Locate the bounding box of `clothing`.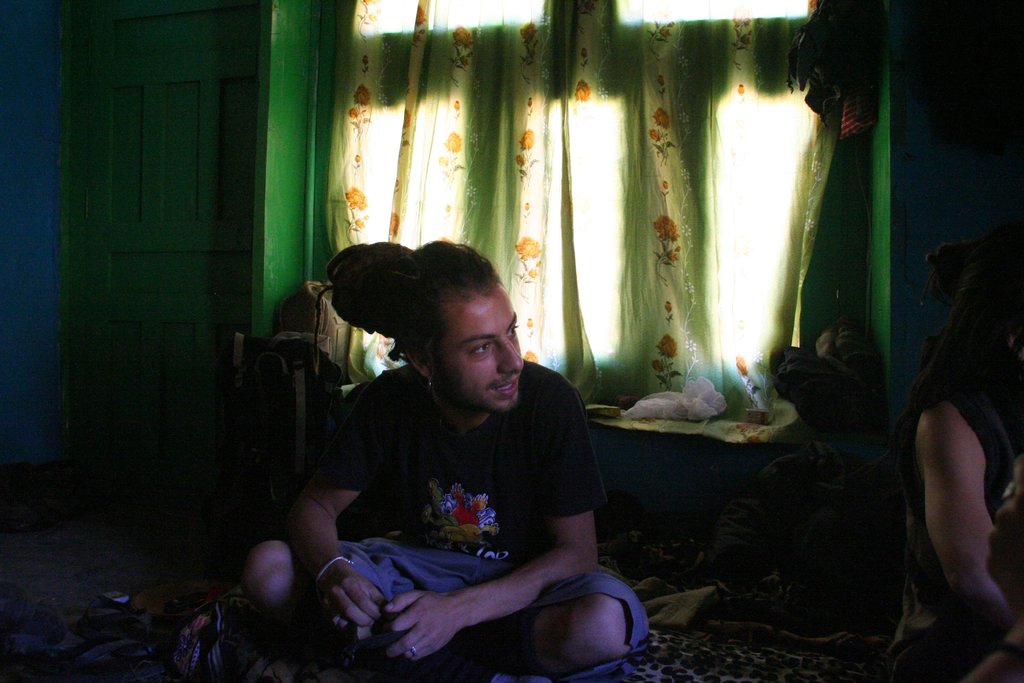
Bounding box: [903,323,1020,682].
